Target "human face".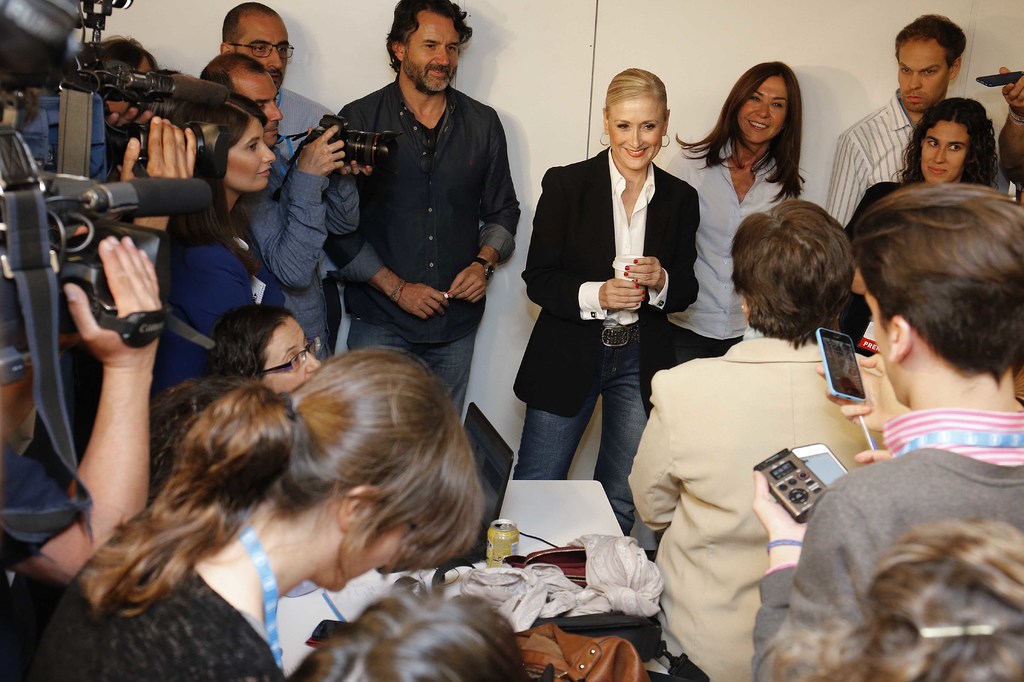
Target region: box=[236, 12, 290, 90].
